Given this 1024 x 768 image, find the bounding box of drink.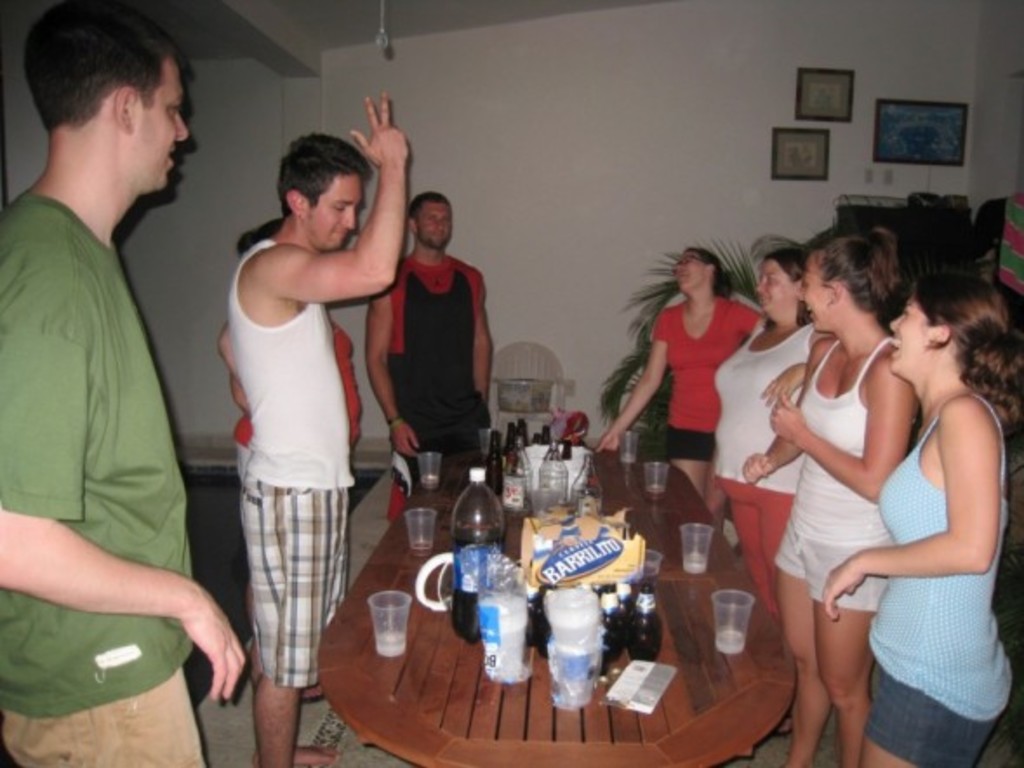
bbox(443, 520, 502, 646).
